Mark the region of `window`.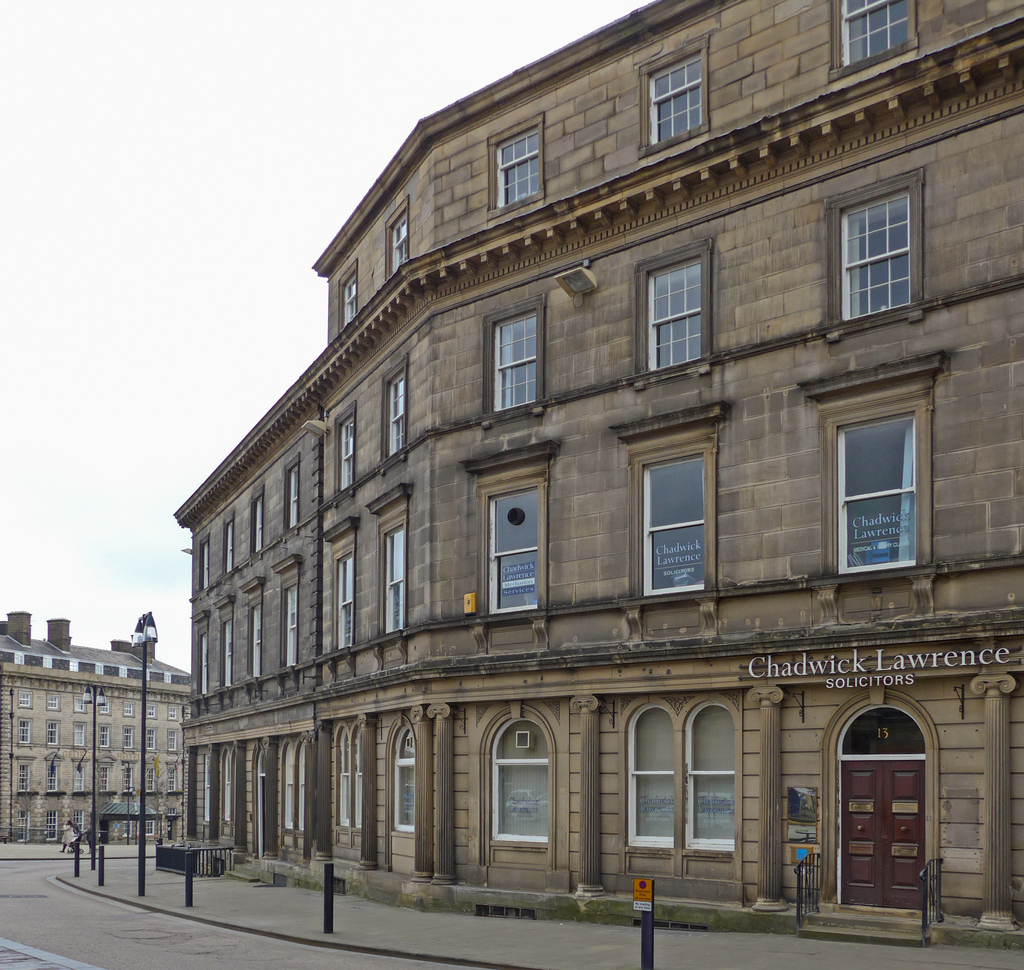
Region: region(70, 720, 90, 747).
